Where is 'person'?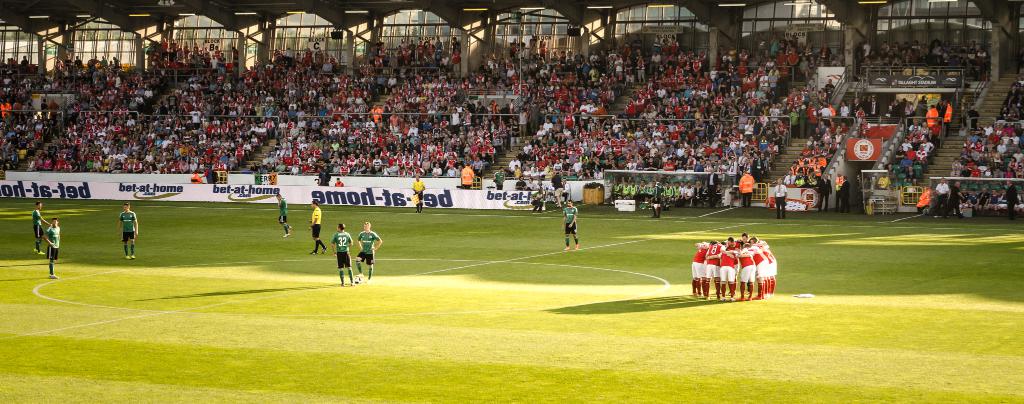
region(561, 198, 580, 251).
